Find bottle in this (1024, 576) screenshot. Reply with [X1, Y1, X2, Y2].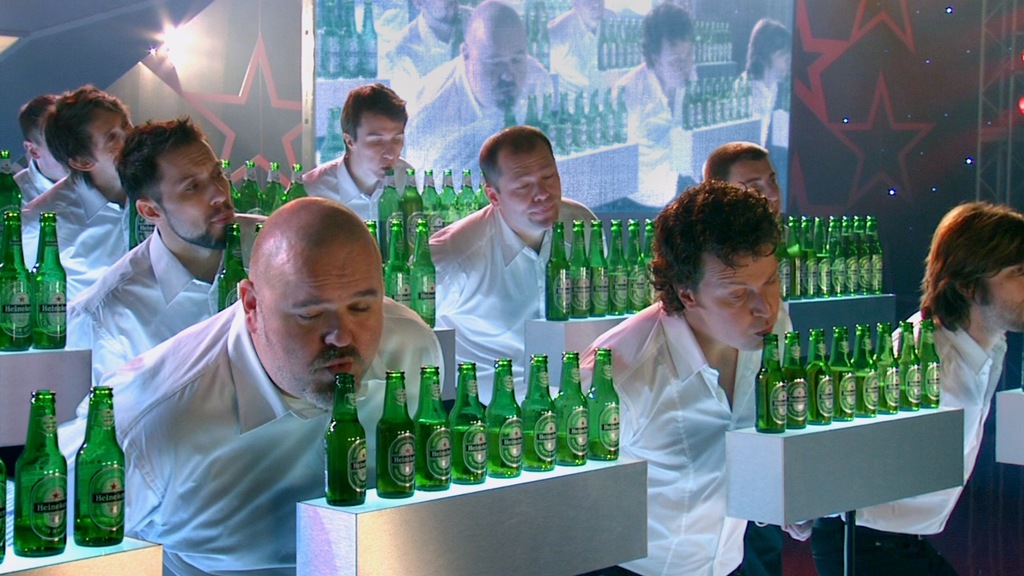
[415, 365, 453, 495].
